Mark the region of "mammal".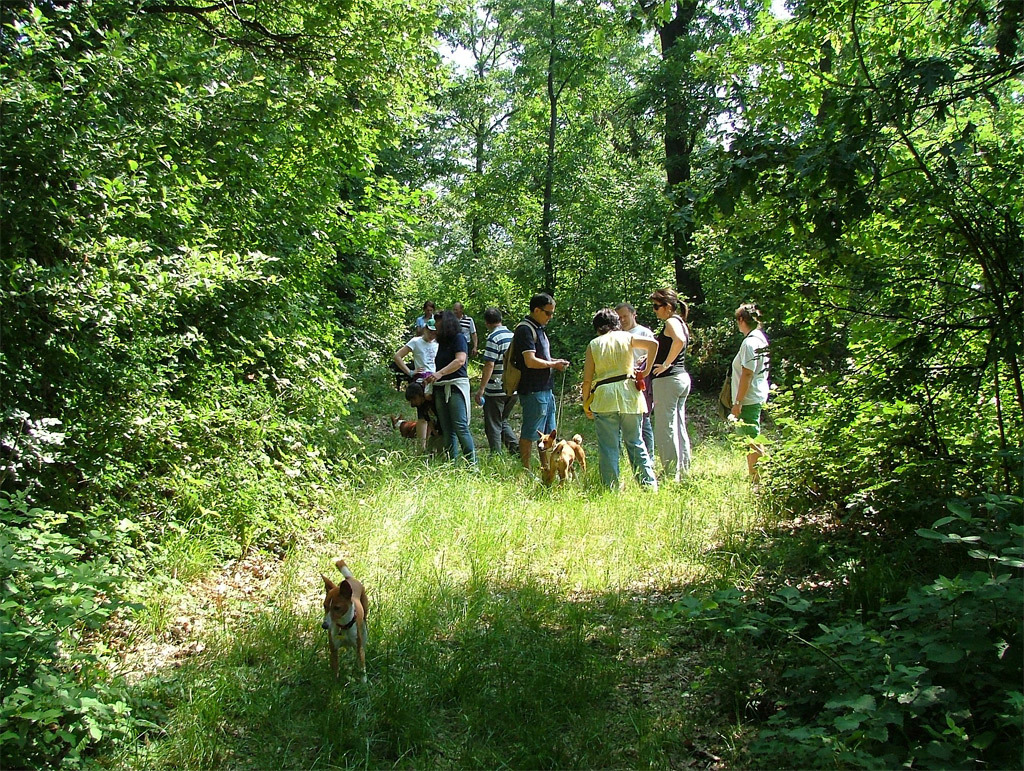
Region: 507:293:570:463.
